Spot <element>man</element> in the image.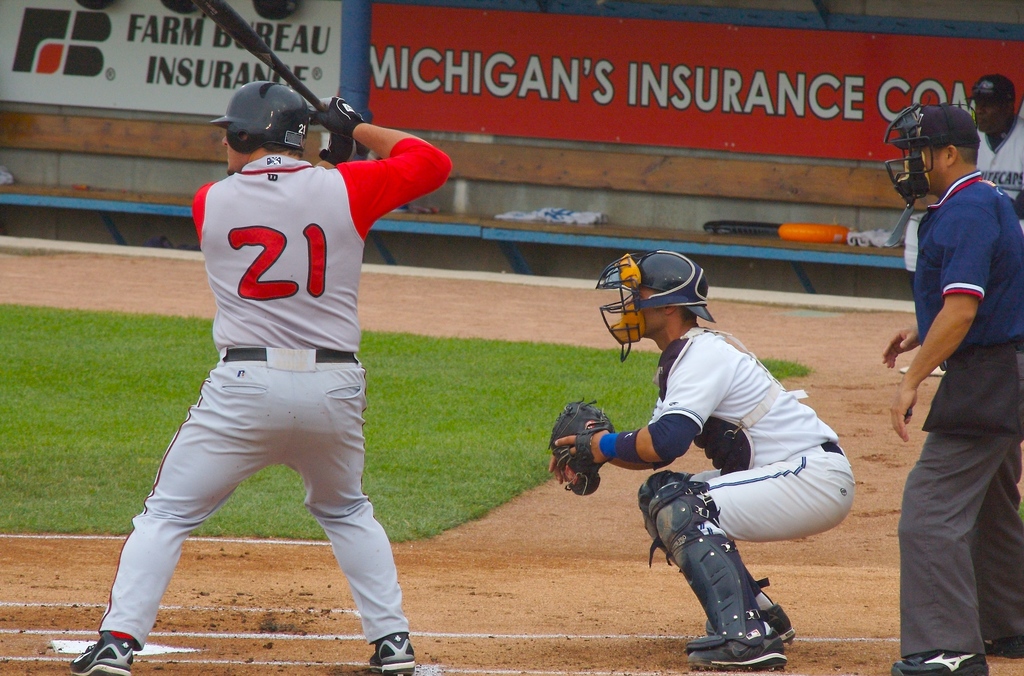
<element>man</element> found at 67,80,451,675.
